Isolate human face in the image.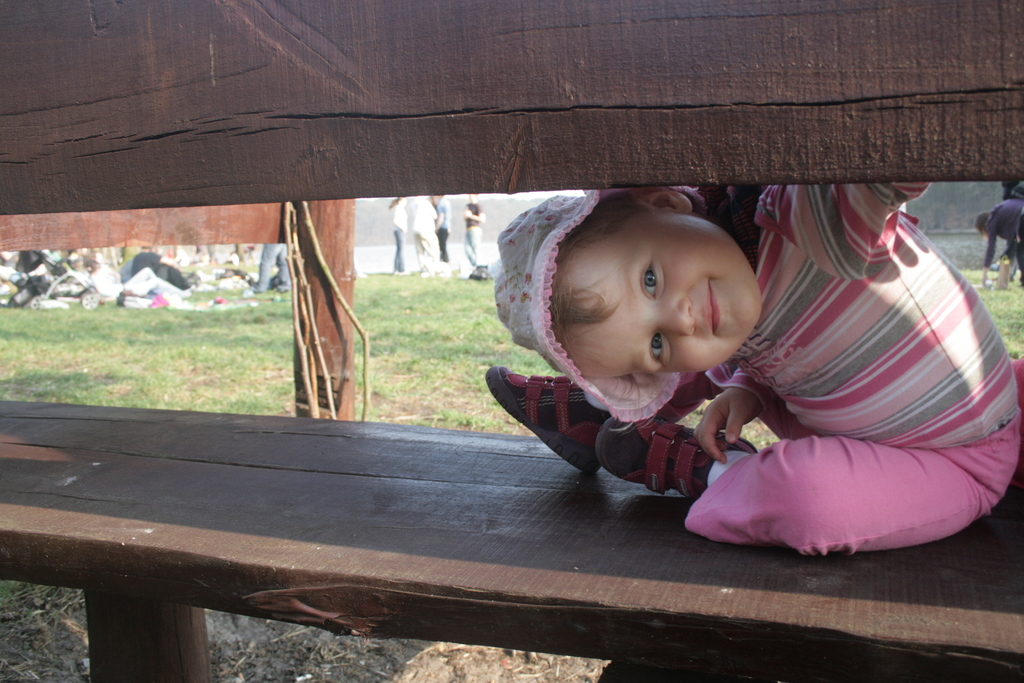
Isolated region: Rect(566, 215, 762, 372).
